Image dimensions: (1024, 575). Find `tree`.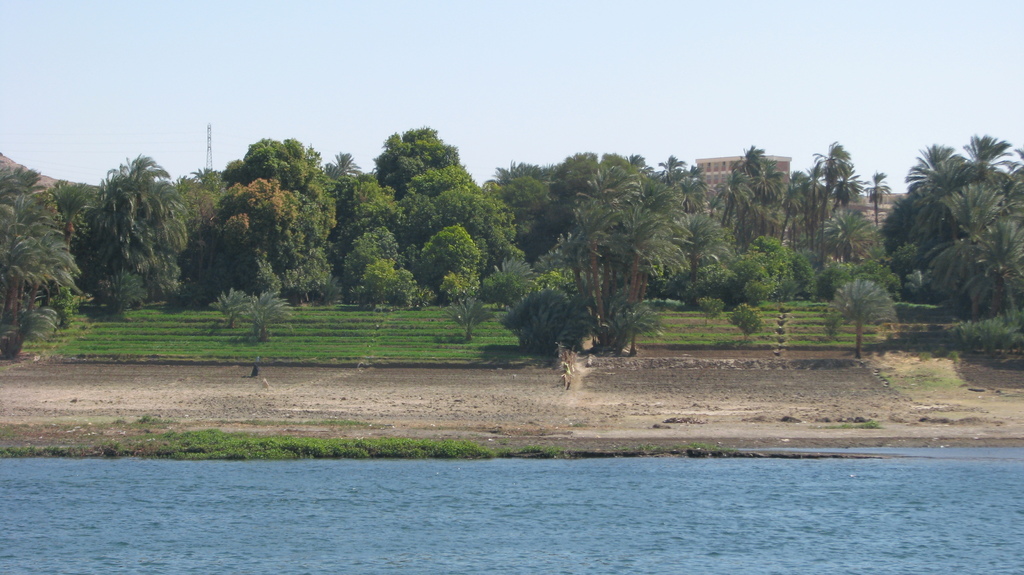
<box>319,154,362,191</box>.
